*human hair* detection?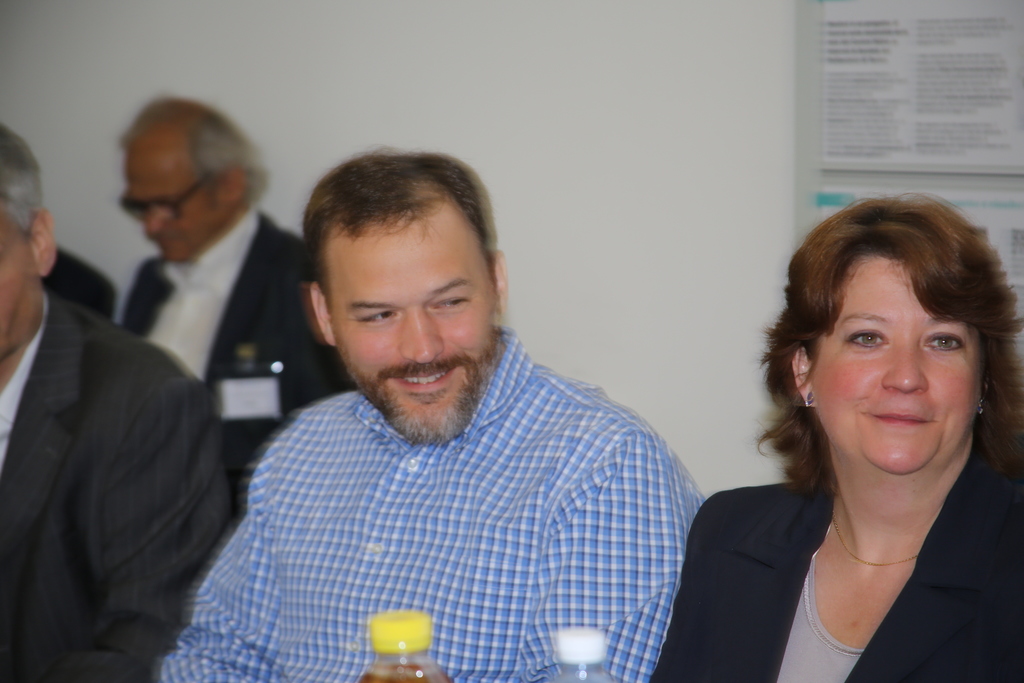
rect(194, 111, 275, 207)
